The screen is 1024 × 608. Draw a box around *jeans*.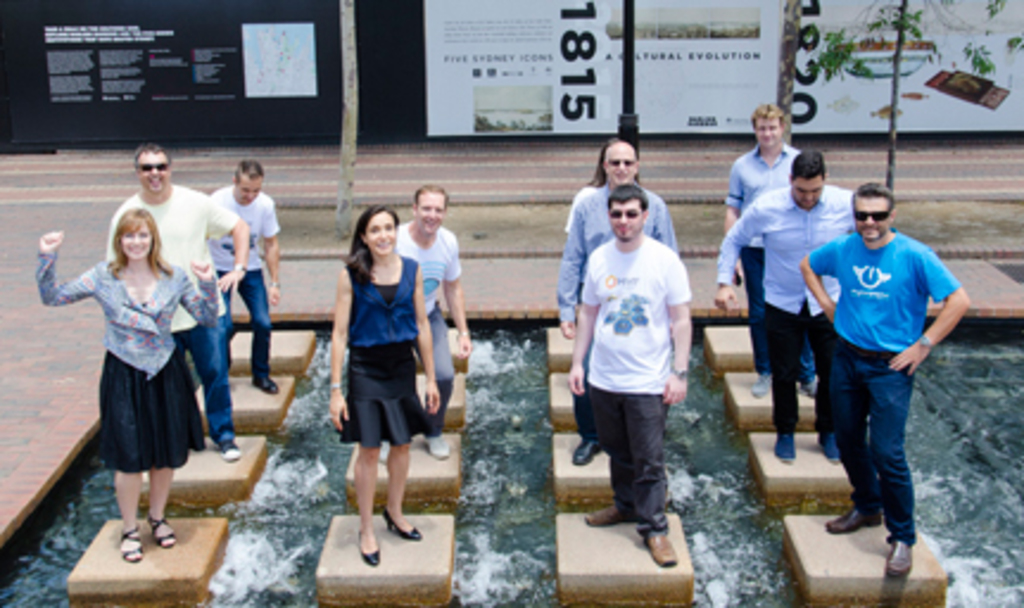
<bbox>226, 273, 271, 380</bbox>.
